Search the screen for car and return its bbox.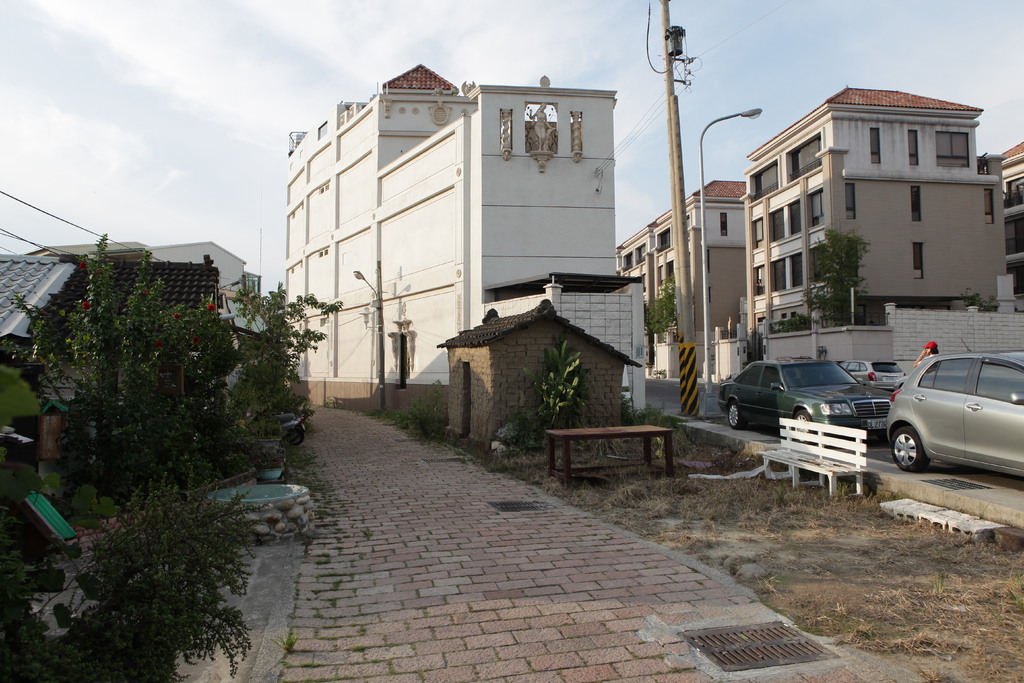
Found: [x1=884, y1=343, x2=1021, y2=486].
